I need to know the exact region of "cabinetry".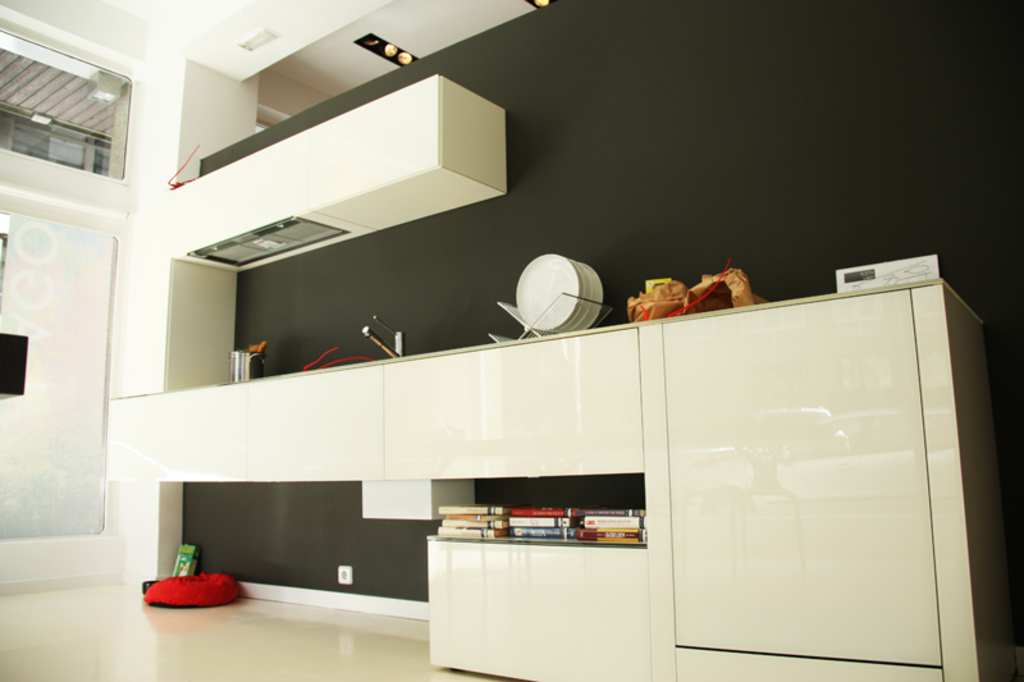
Region: [0, 214, 108, 544].
